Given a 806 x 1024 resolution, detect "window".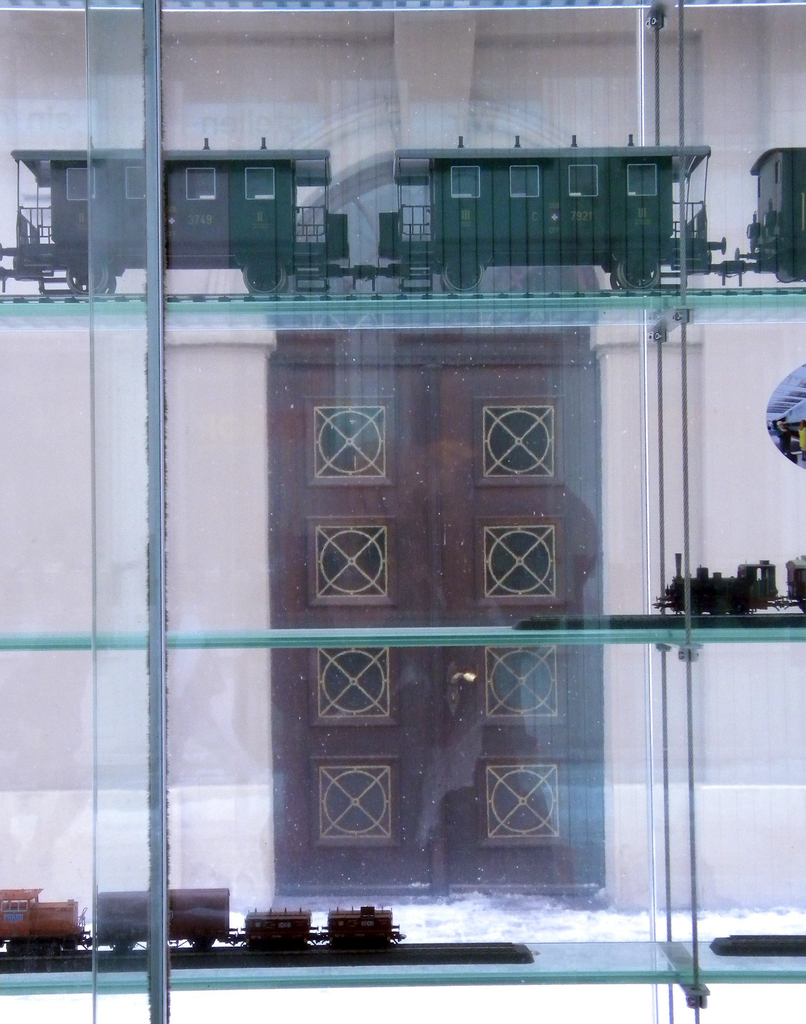
l=629, t=167, r=663, b=199.
